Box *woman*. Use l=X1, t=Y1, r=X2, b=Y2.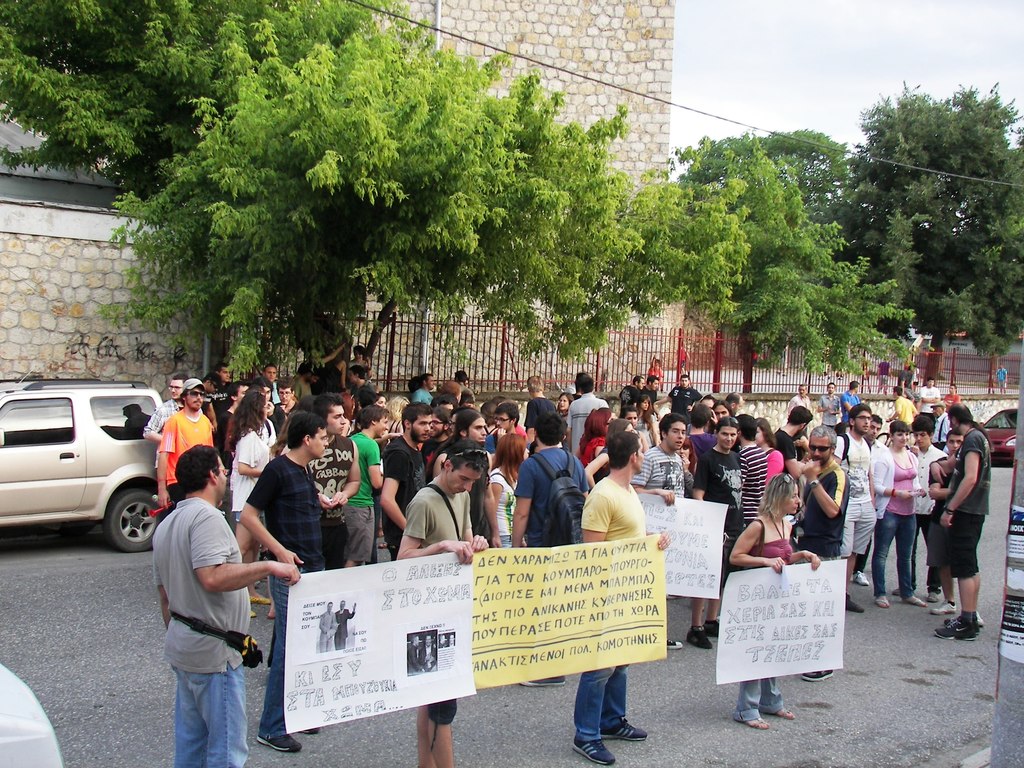
l=635, t=397, r=660, b=447.
